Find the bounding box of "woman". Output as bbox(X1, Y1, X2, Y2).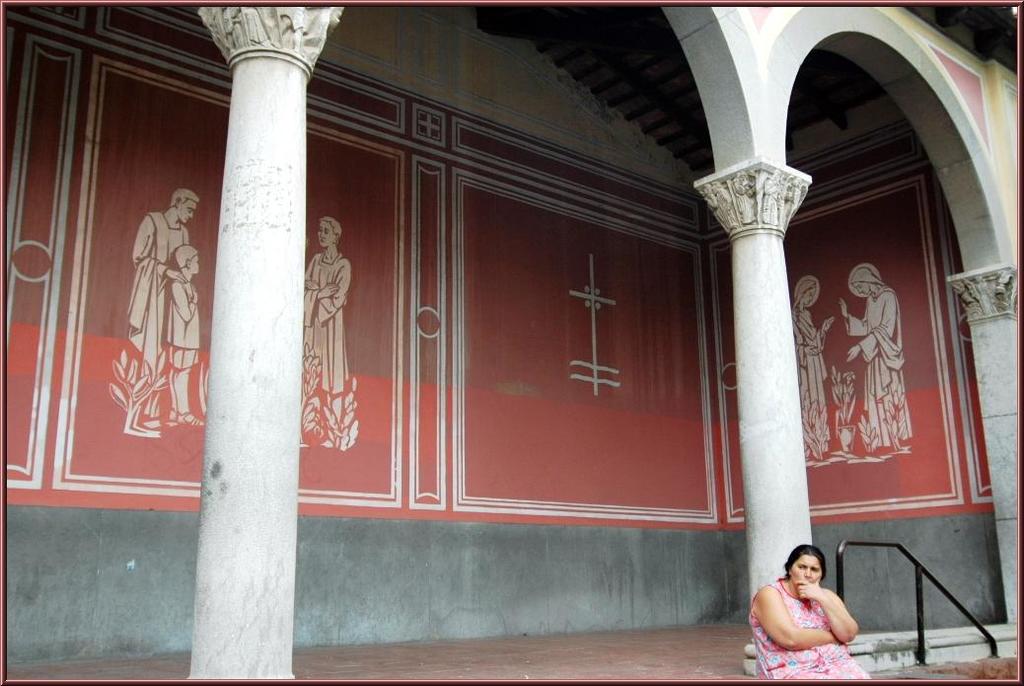
bbox(793, 278, 824, 457).
